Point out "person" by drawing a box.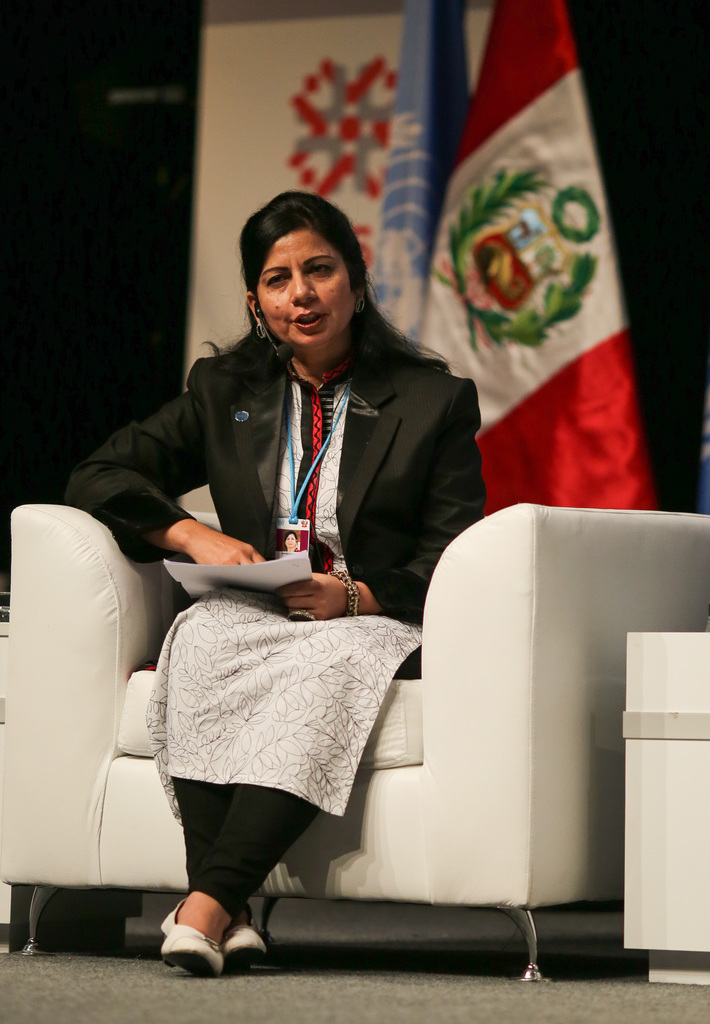
crop(69, 189, 480, 970).
